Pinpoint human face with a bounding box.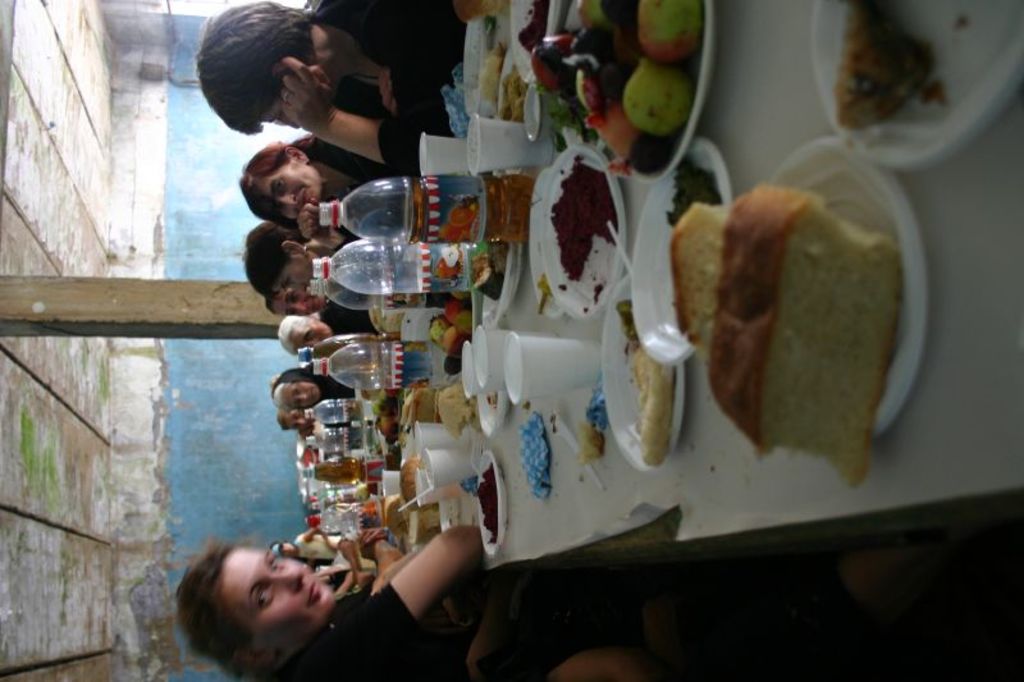
279,384,320,399.
